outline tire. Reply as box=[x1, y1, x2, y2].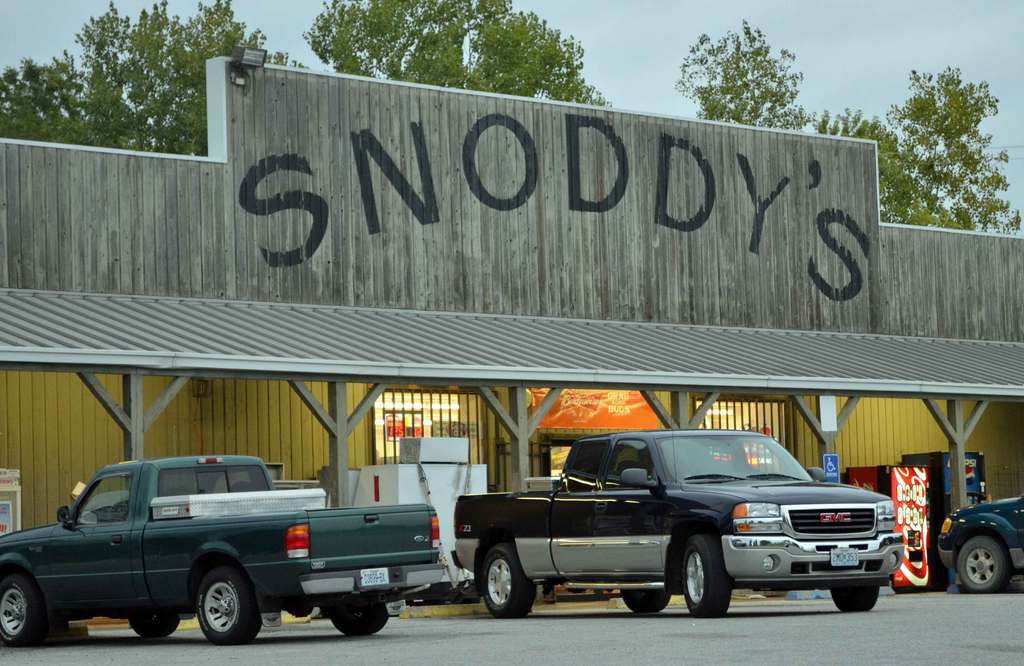
box=[129, 609, 179, 639].
